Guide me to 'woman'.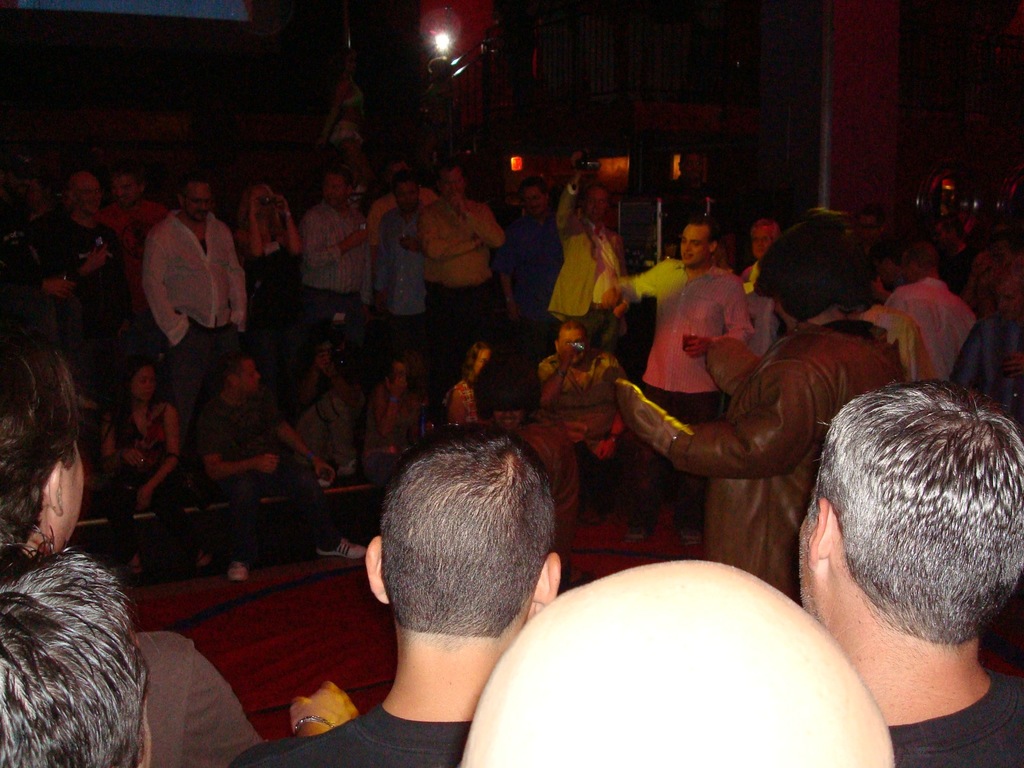
Guidance: [102, 368, 180, 582].
